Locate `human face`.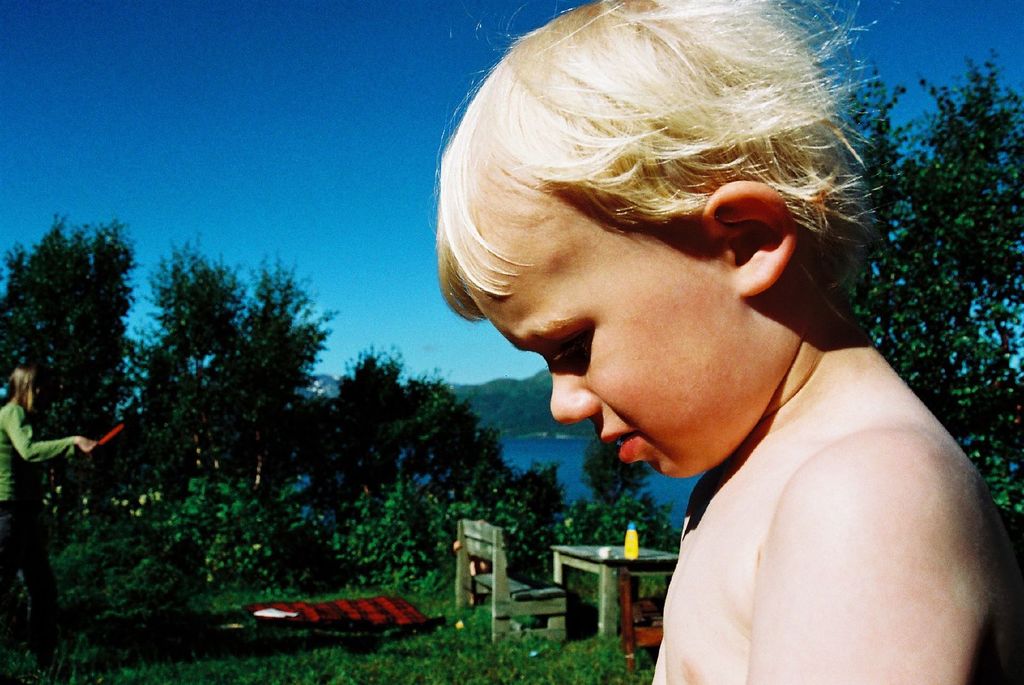
Bounding box: [458, 186, 753, 478].
